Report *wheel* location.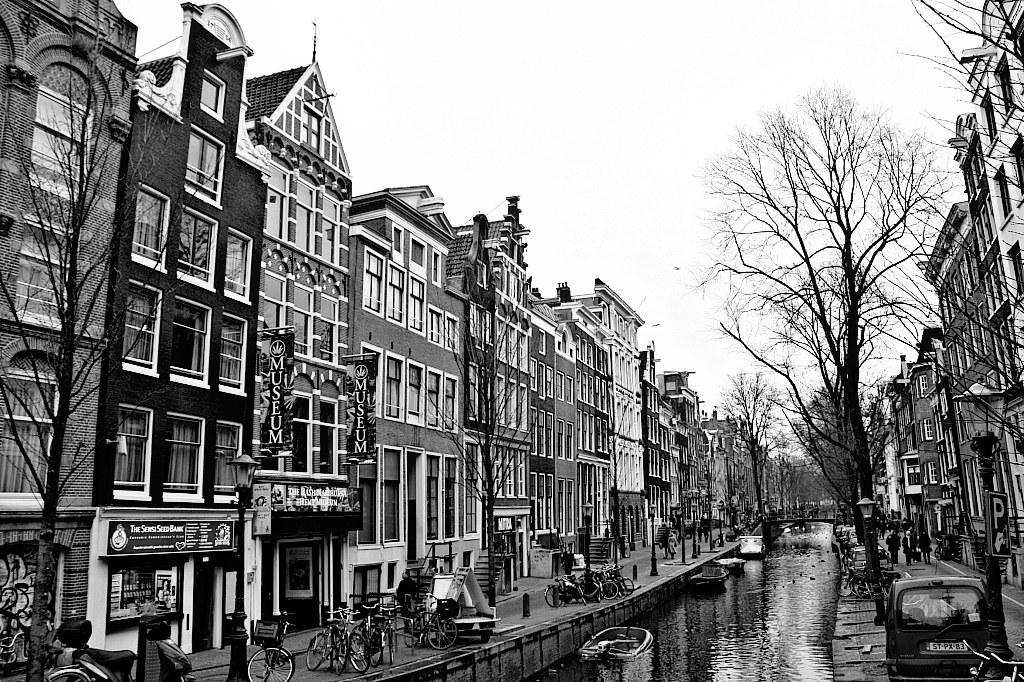
Report: detection(48, 668, 90, 681).
